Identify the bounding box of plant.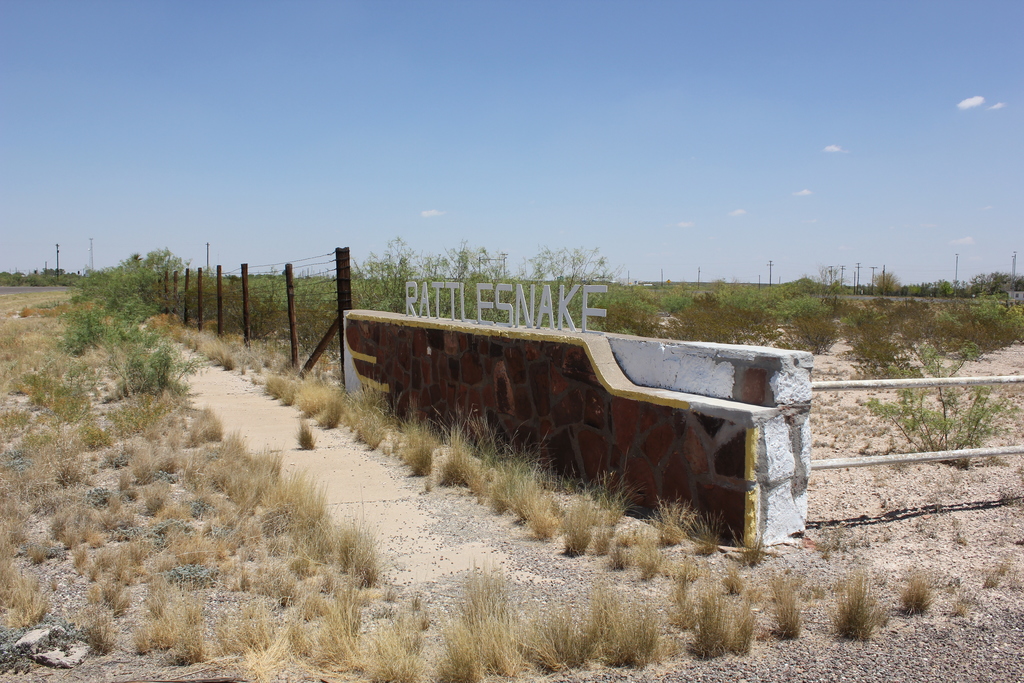
rect(640, 493, 703, 545).
